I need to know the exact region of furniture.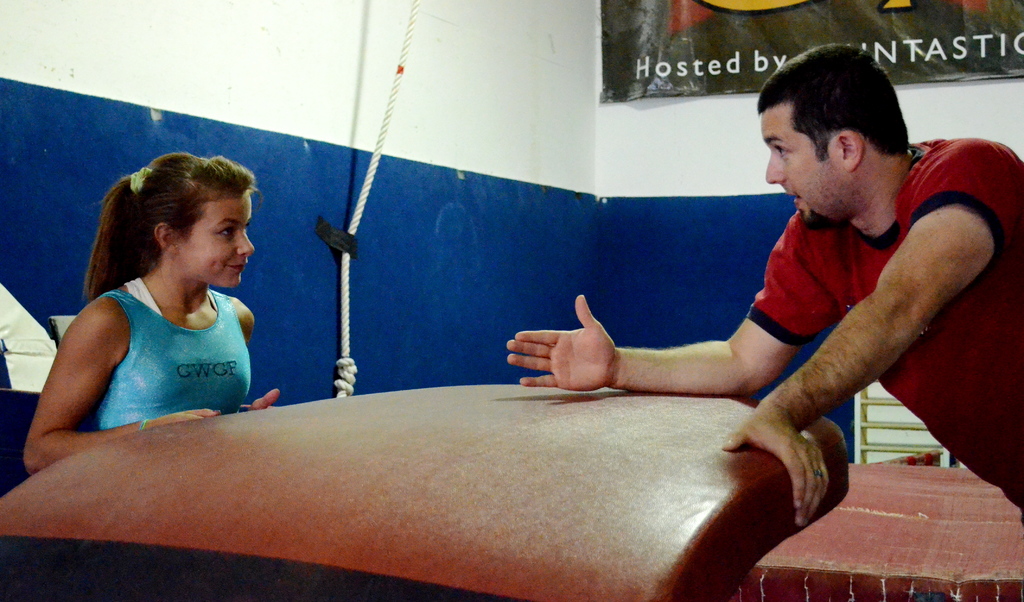
Region: (x1=735, y1=463, x2=1023, y2=601).
